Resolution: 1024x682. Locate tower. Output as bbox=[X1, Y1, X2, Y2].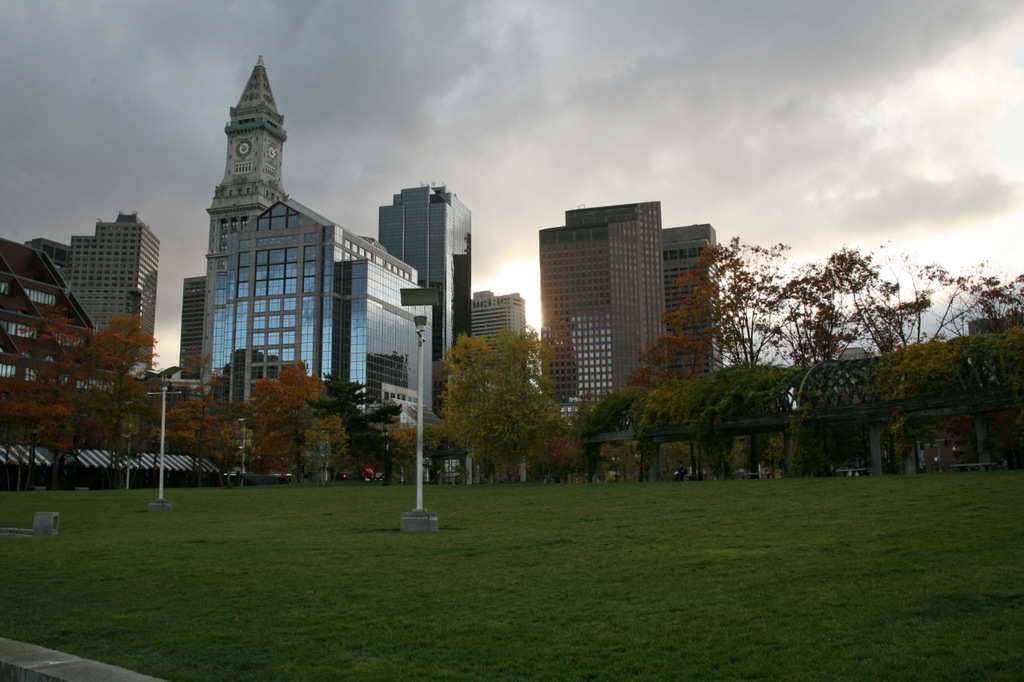
bbox=[371, 183, 473, 364].
